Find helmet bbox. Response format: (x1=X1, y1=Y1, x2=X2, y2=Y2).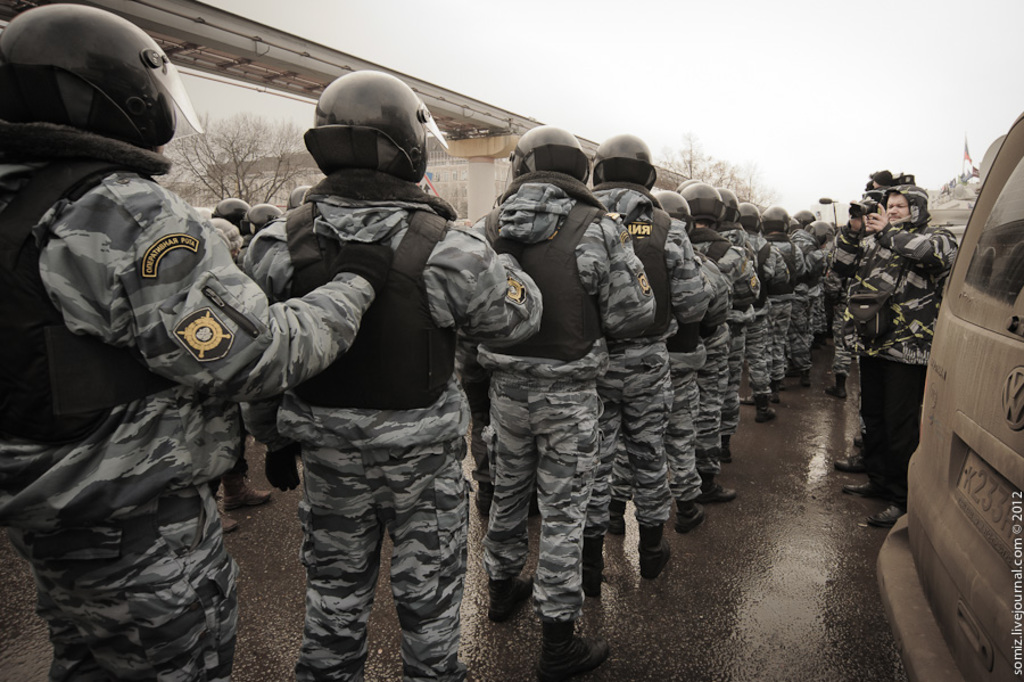
(x1=8, y1=13, x2=179, y2=155).
